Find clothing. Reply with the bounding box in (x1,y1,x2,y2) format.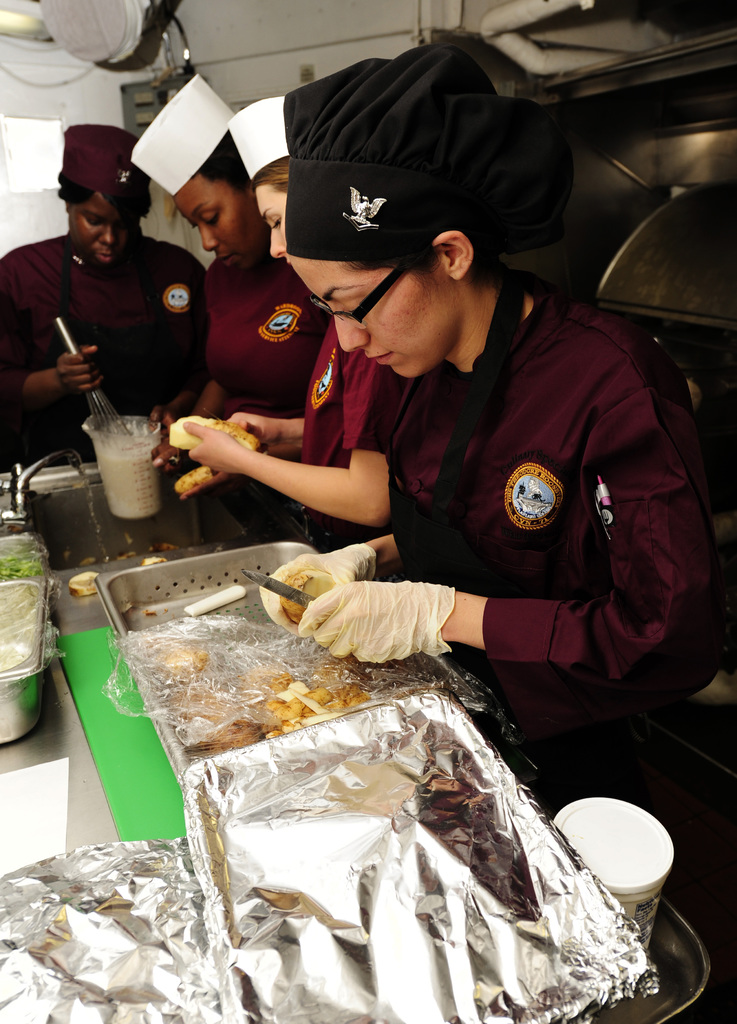
(61,124,150,214).
